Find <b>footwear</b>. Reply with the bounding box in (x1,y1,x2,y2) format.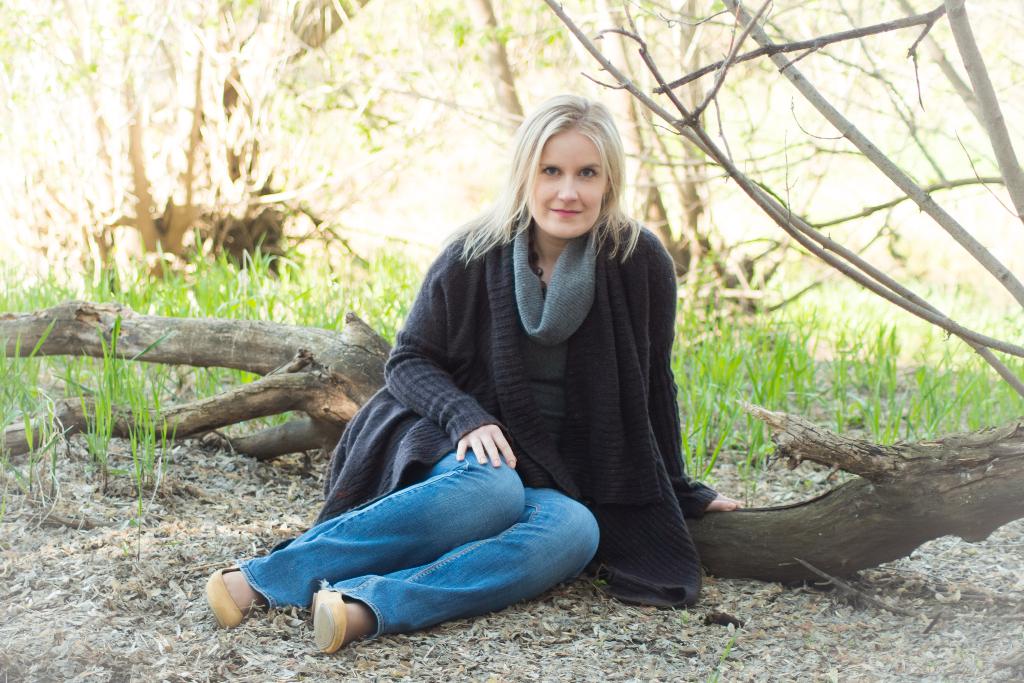
(313,593,349,659).
